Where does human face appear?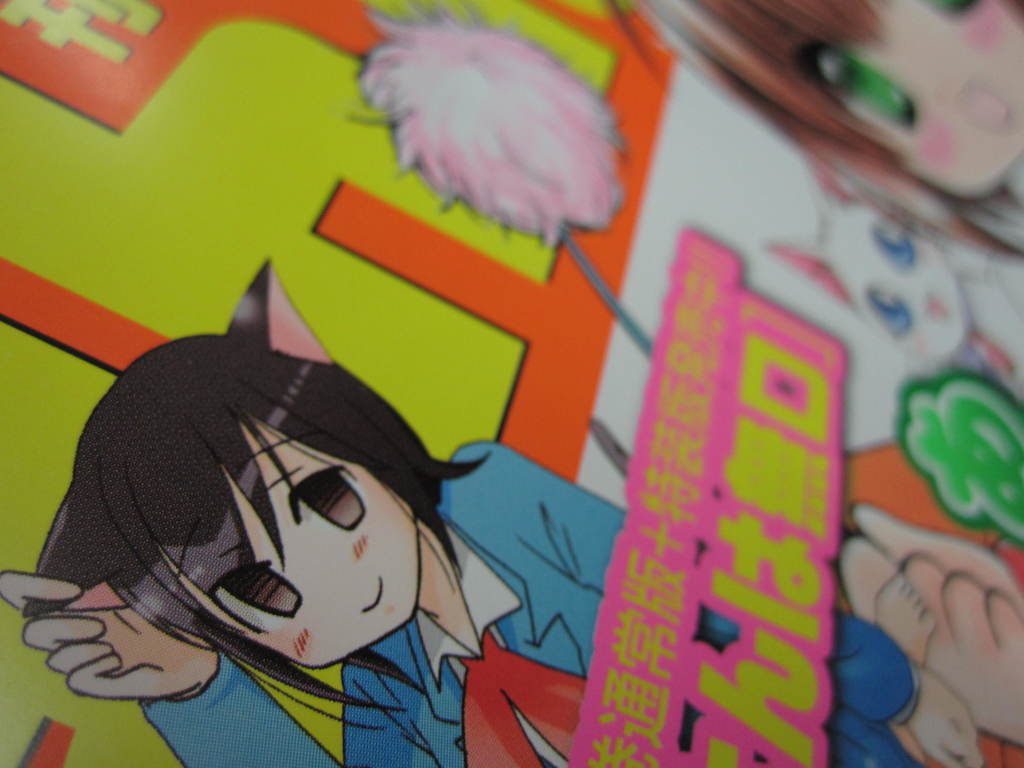
Appears at 164:417:419:673.
